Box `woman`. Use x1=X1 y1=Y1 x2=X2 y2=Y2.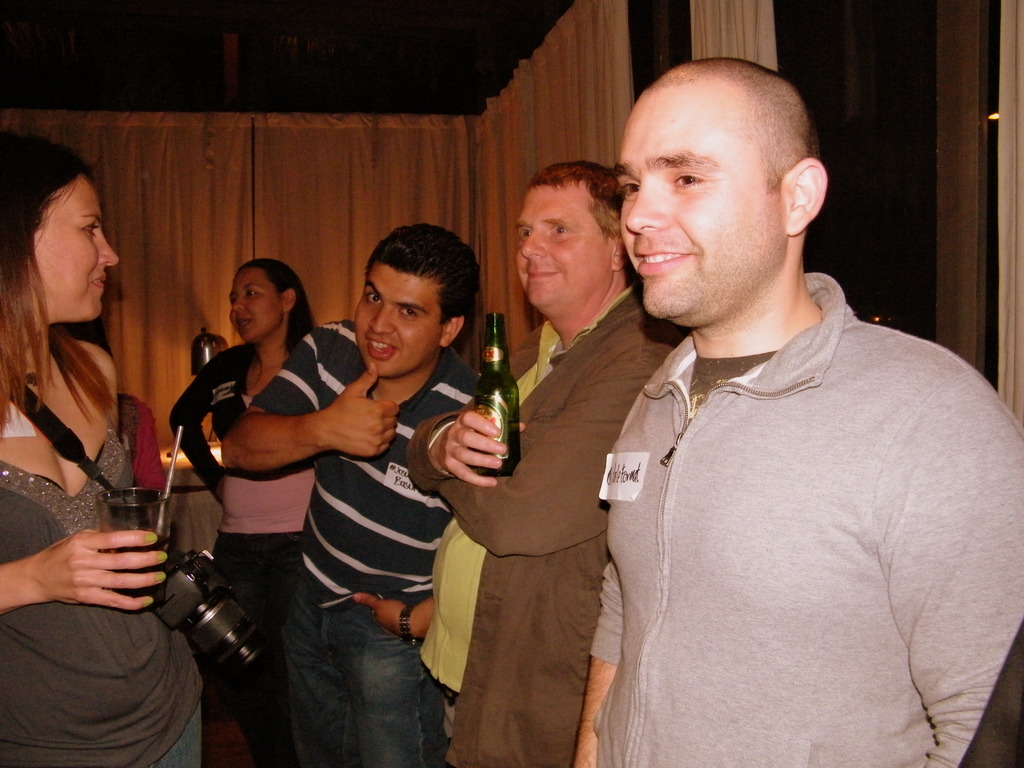
x1=0 y1=129 x2=205 y2=767.
